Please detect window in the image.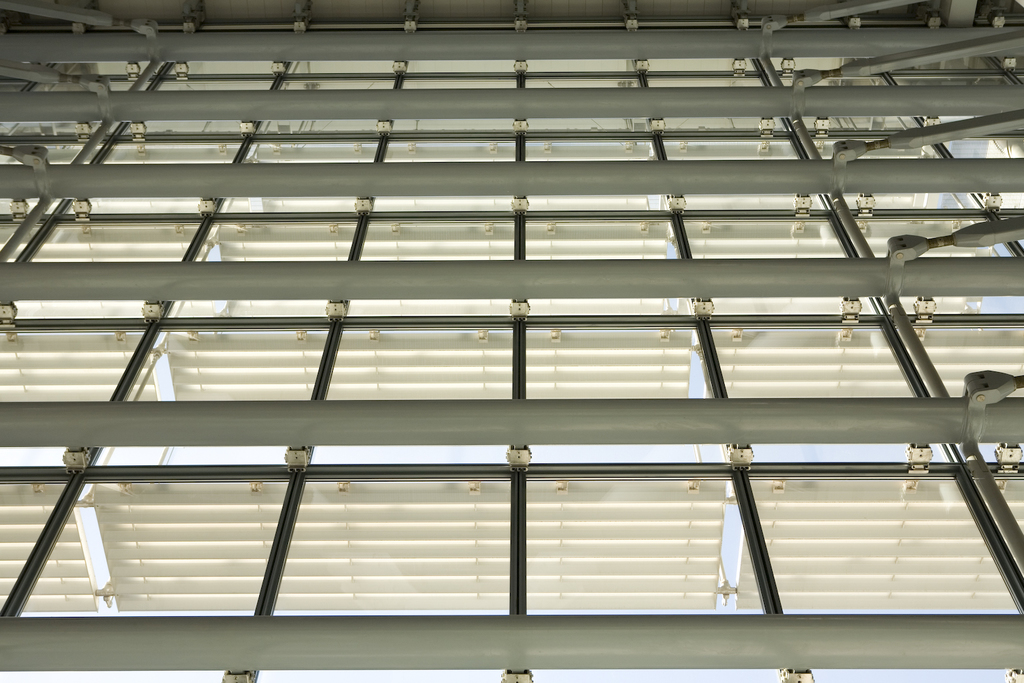
Rect(0, 0, 1023, 682).
